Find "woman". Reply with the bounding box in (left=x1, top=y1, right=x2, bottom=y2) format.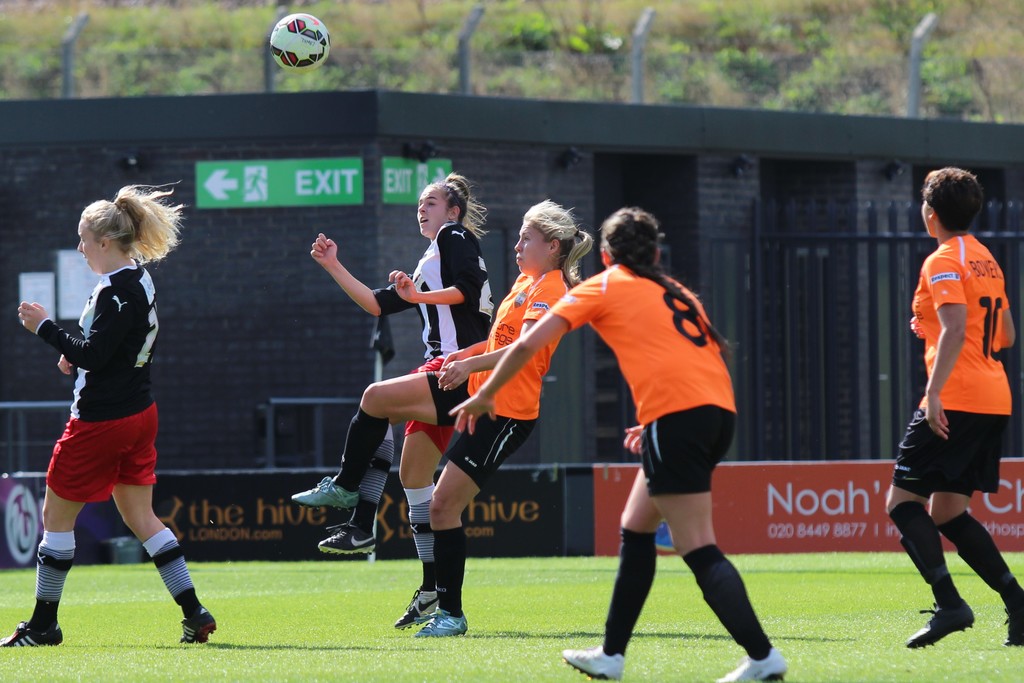
(left=17, top=168, right=207, bottom=671).
